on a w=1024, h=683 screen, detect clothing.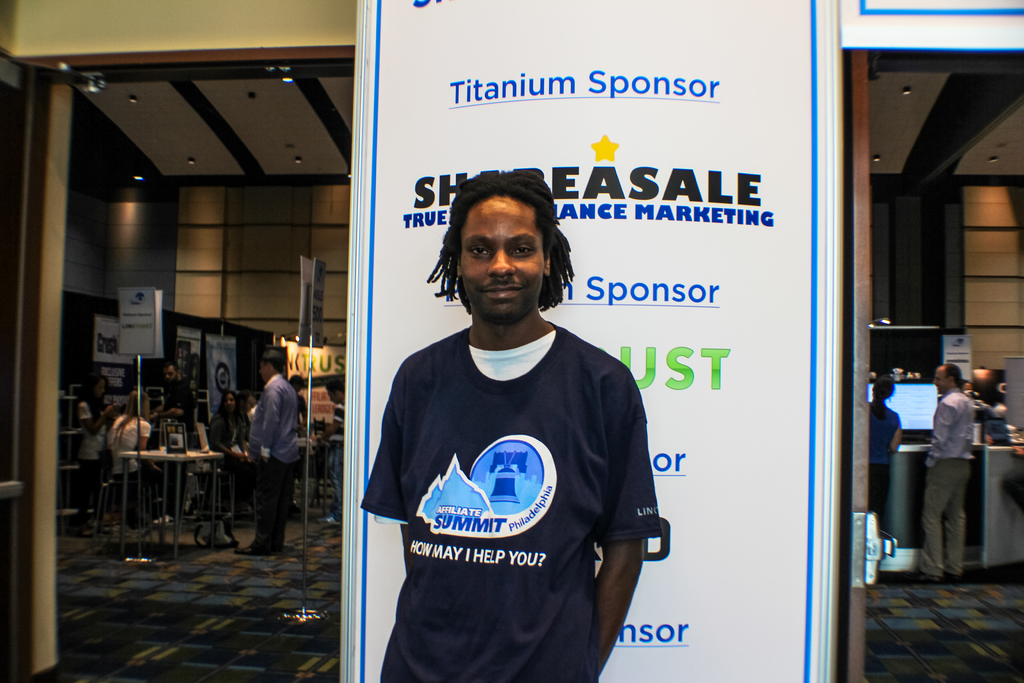
locate(924, 388, 972, 578).
